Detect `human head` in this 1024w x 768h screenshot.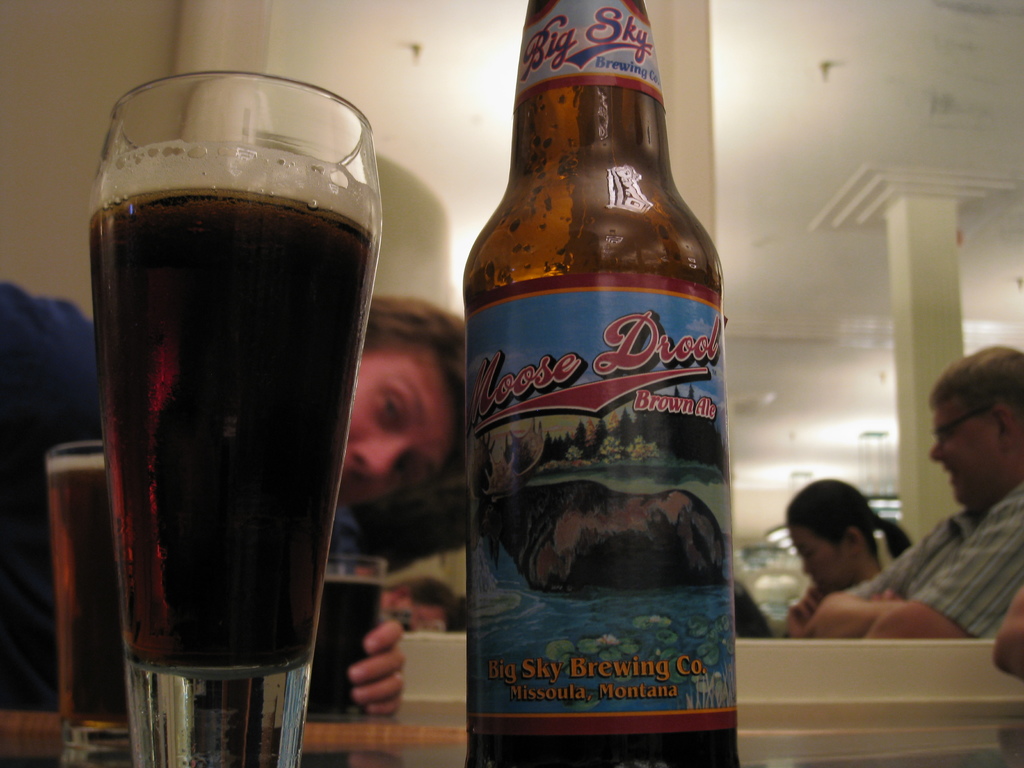
Detection: select_region(781, 474, 908, 592).
